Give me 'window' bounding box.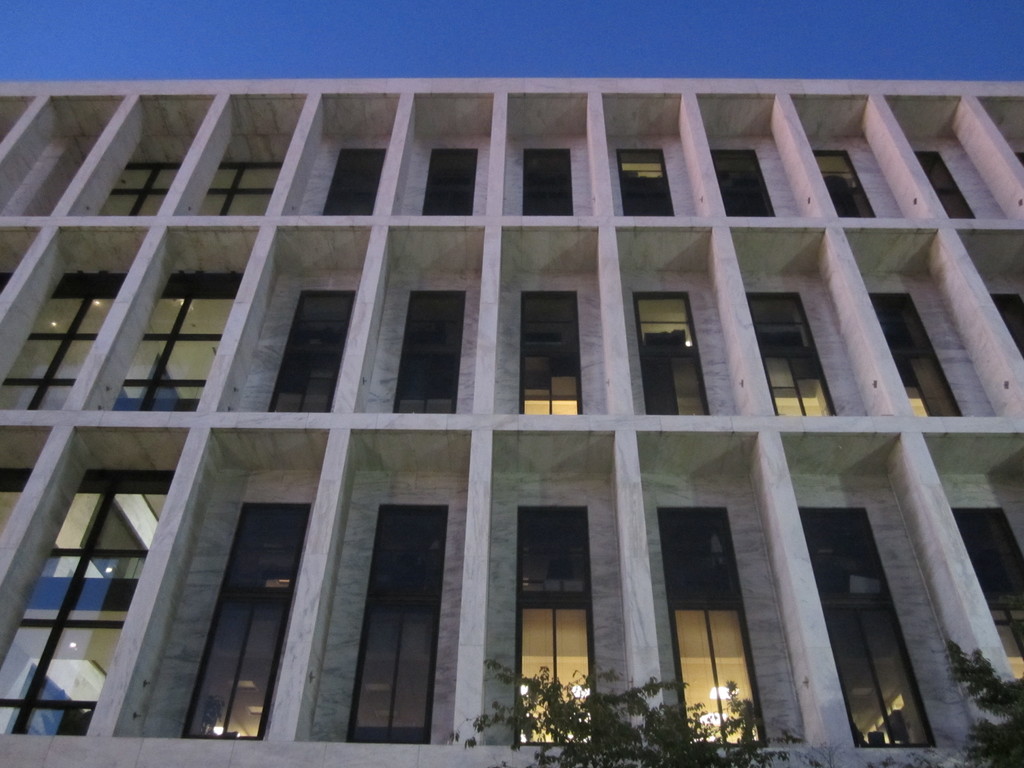
(660, 507, 765, 744).
